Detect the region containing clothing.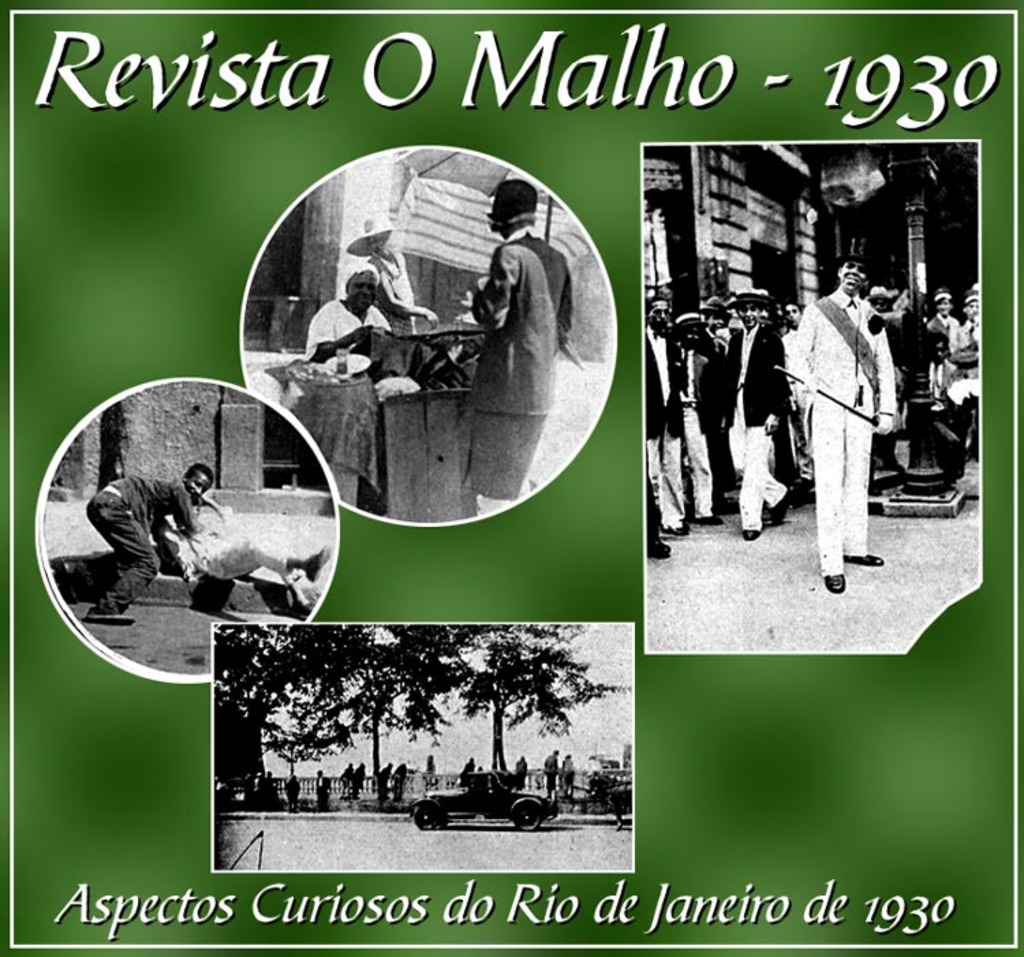
bbox=(472, 233, 571, 487).
